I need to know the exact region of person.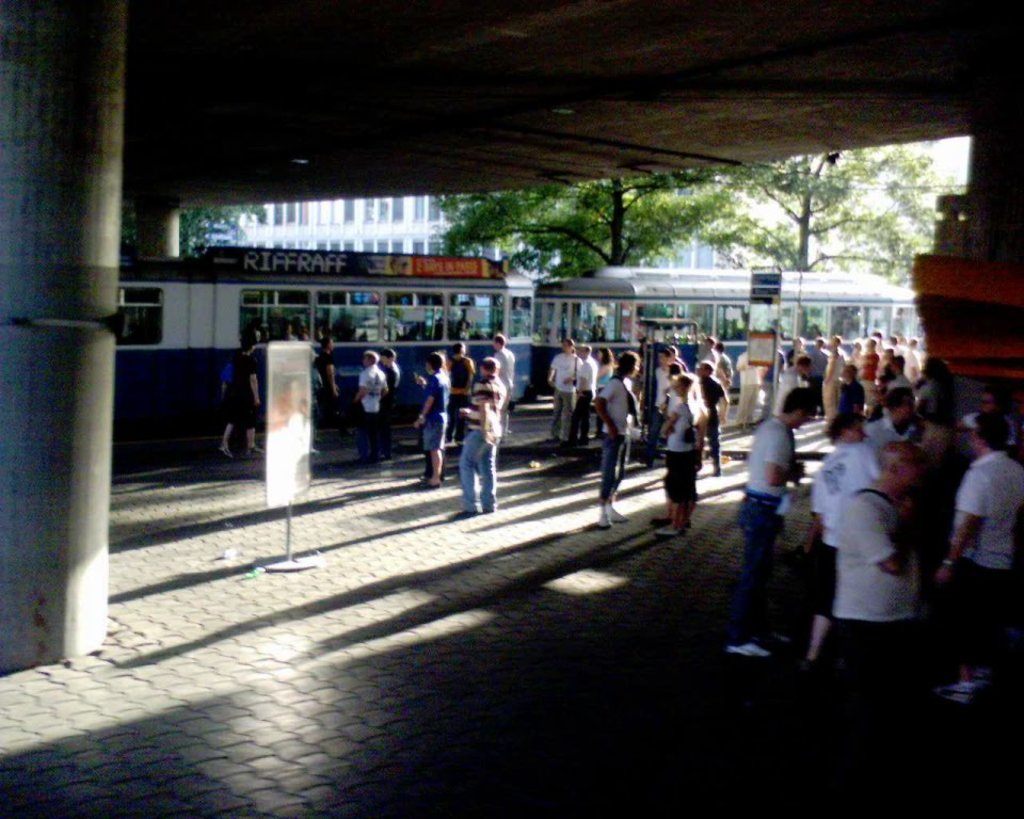
Region: BBox(569, 349, 603, 447).
